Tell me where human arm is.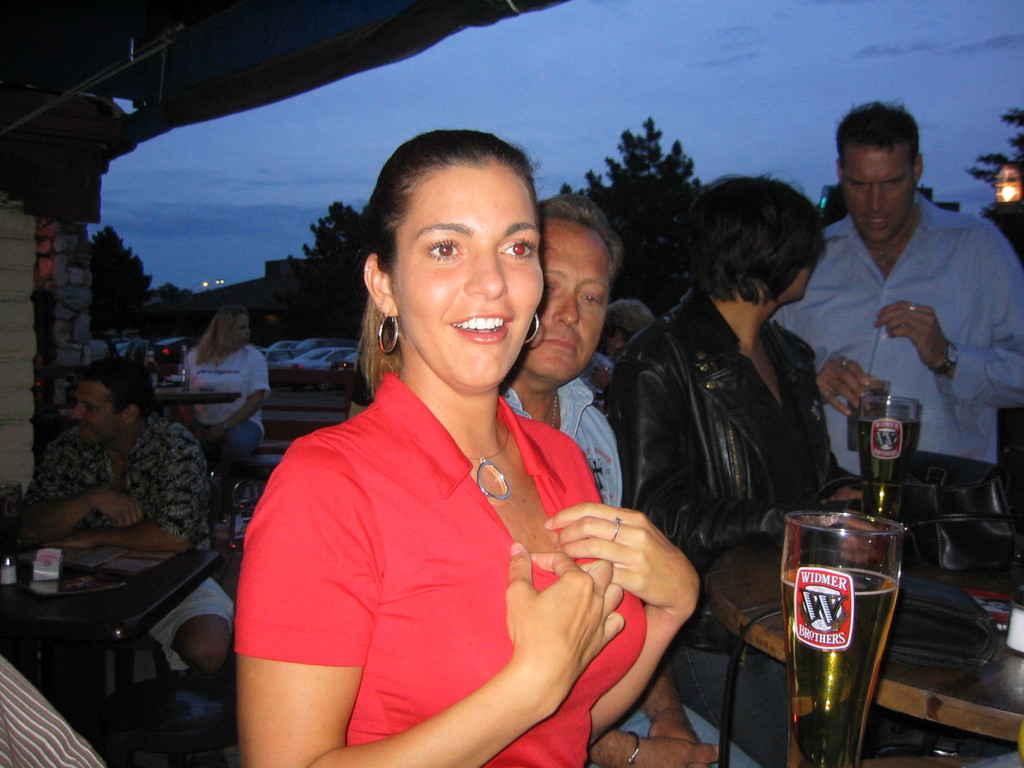
human arm is at x1=81, y1=457, x2=200, y2=559.
